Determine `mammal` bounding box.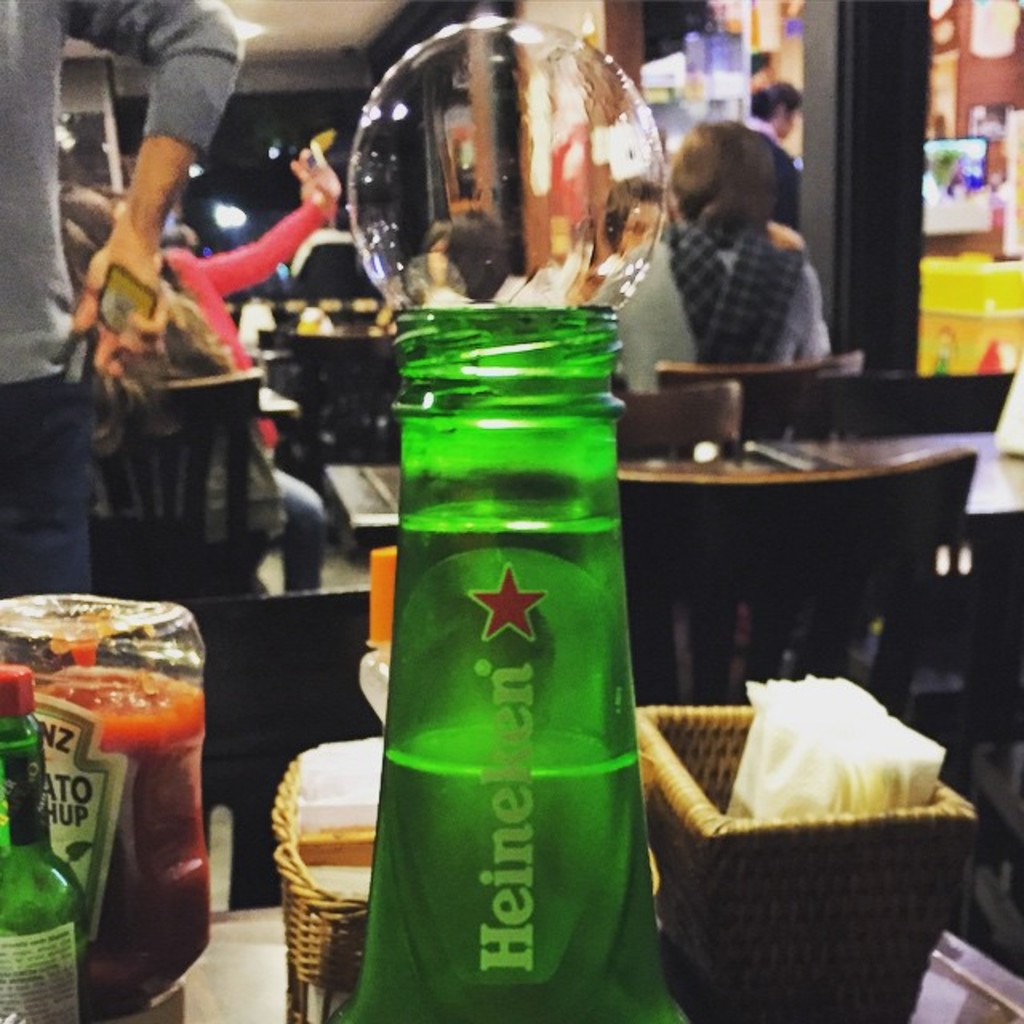
Determined: 53/200/326/595.
